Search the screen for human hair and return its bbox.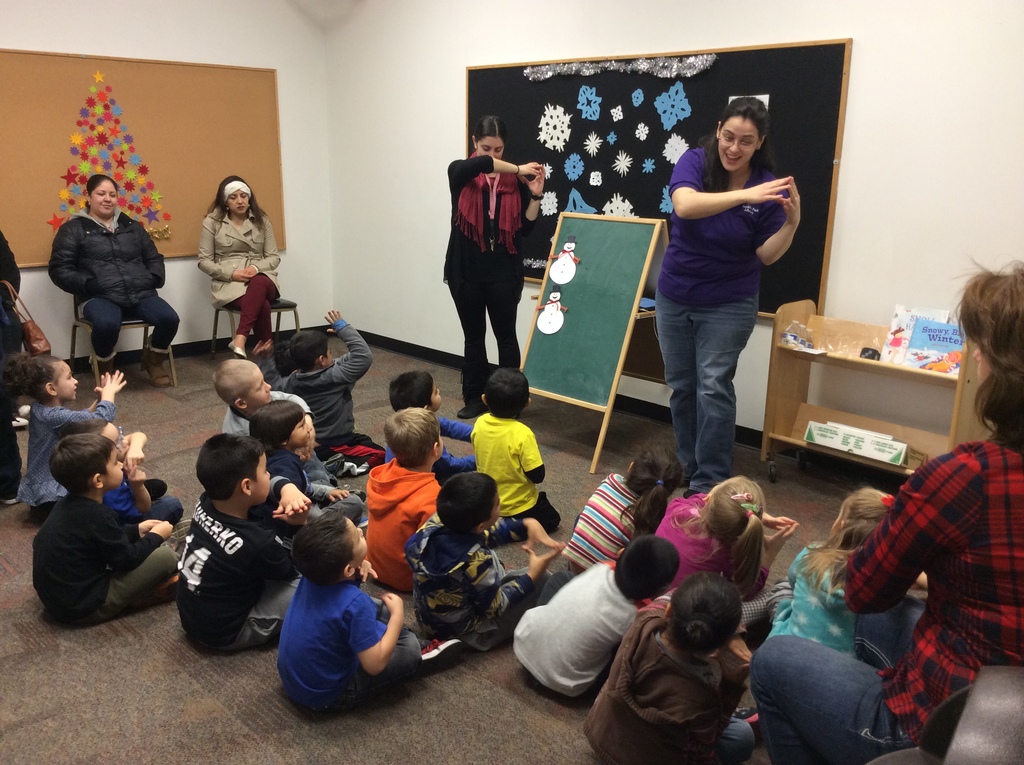
Found: detection(670, 567, 747, 648).
